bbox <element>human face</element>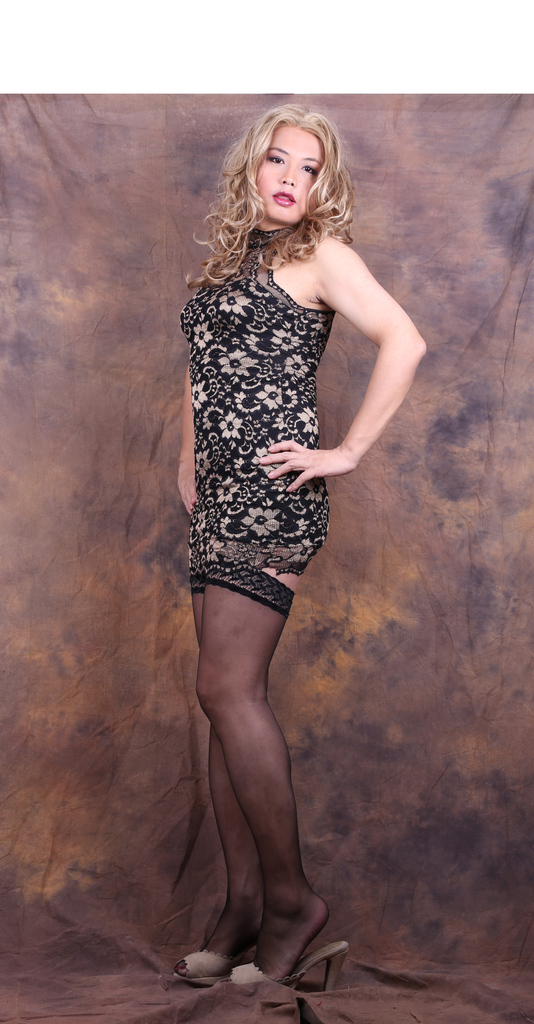
[left=255, top=124, right=325, bottom=223]
